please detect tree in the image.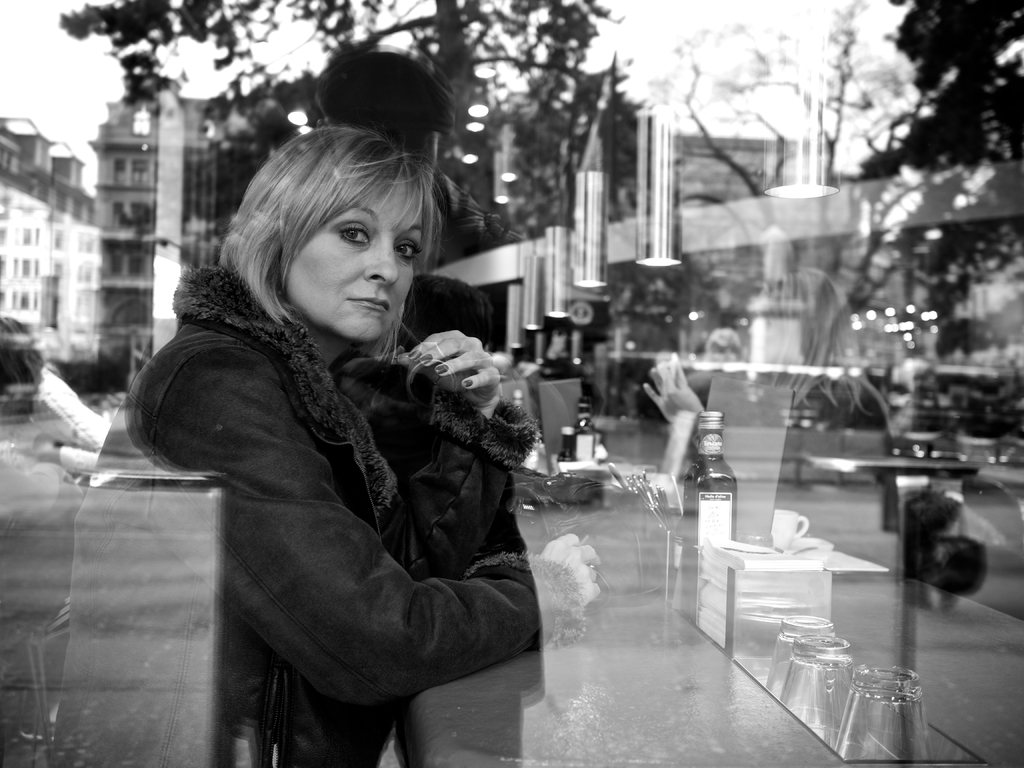
bbox=(881, 0, 1023, 337).
